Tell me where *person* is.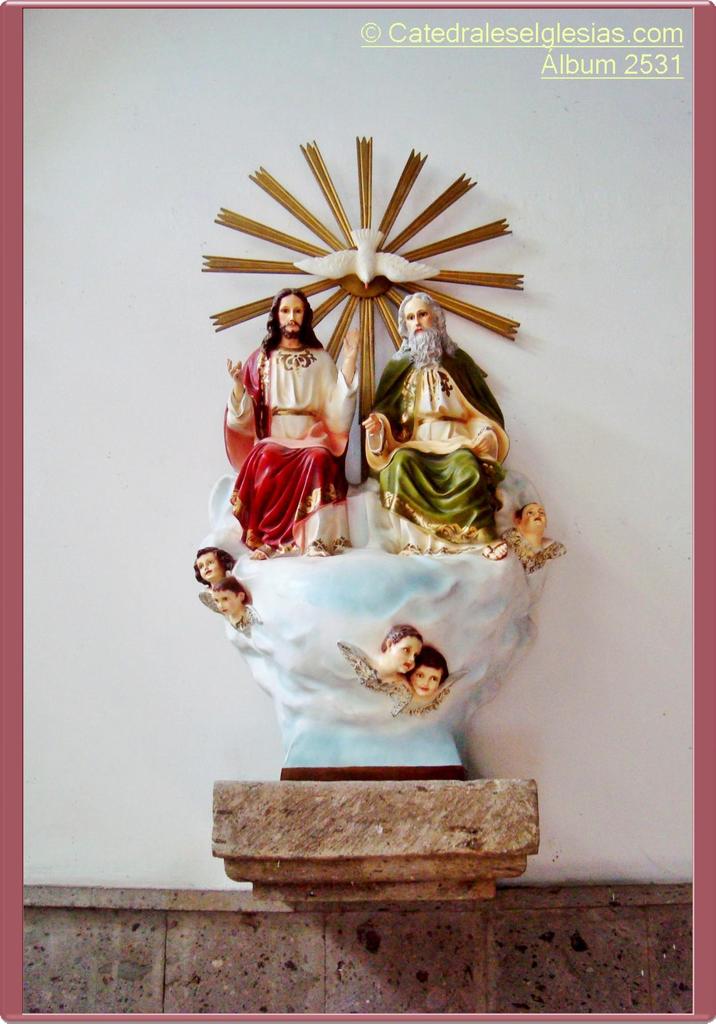
*person* is at rect(361, 292, 508, 543).
